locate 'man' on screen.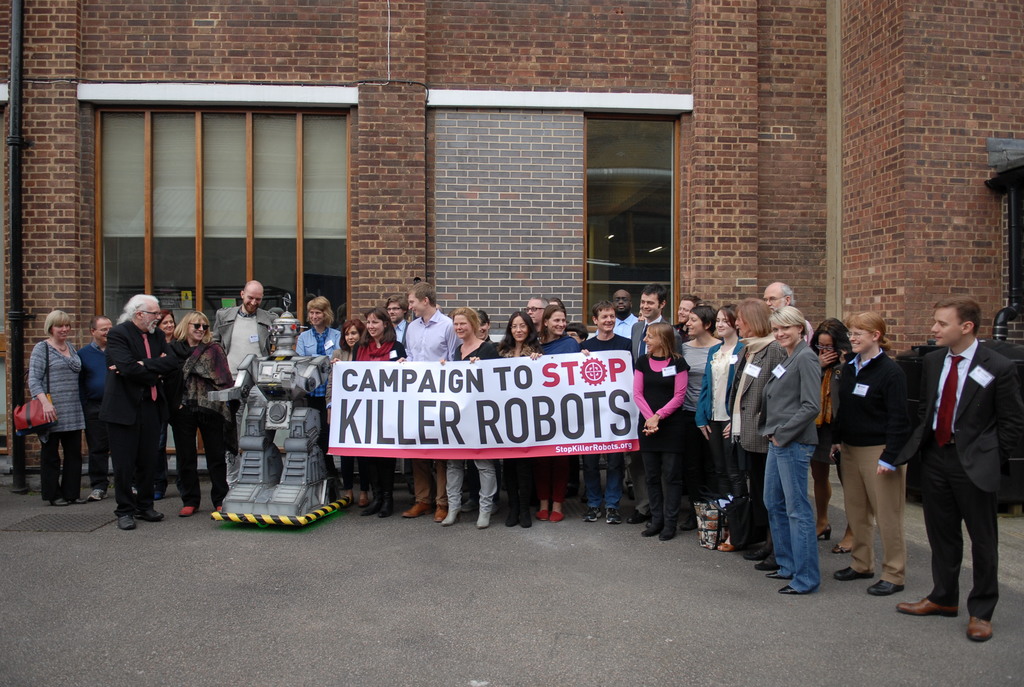
On screen at box=[627, 288, 665, 523].
